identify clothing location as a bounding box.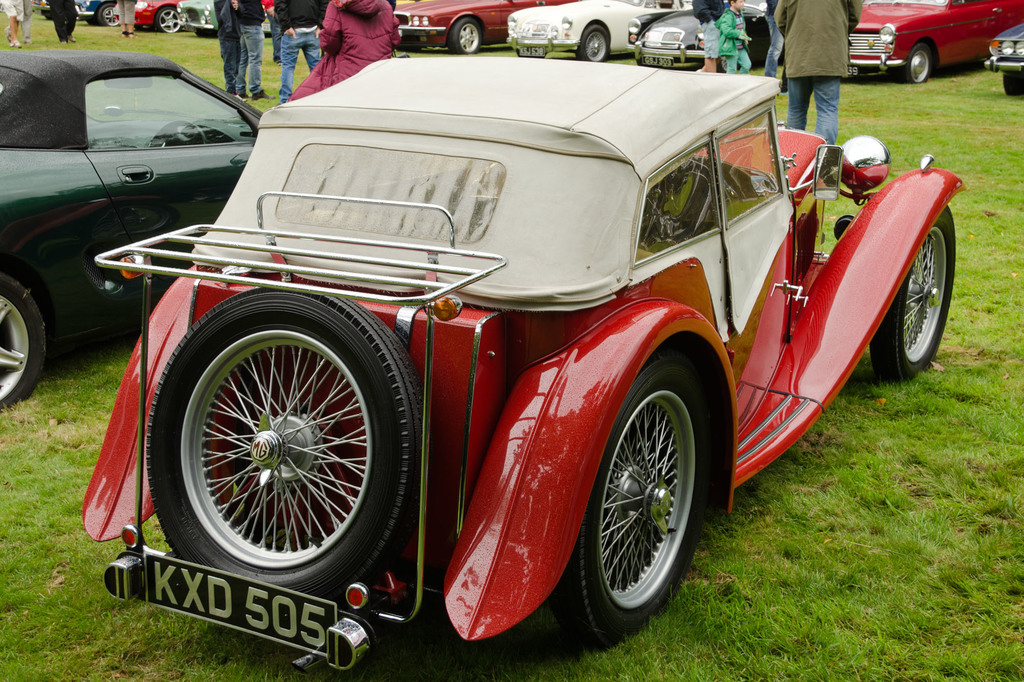
(left=3, top=1, right=31, bottom=26).
